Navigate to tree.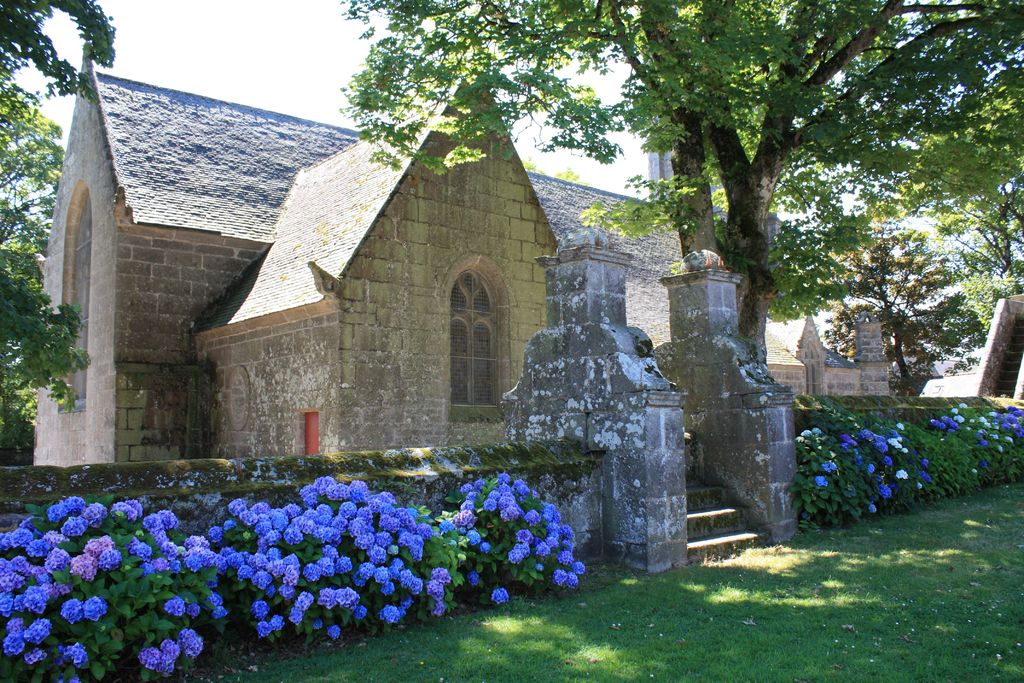
Navigation target: detection(0, 0, 122, 447).
